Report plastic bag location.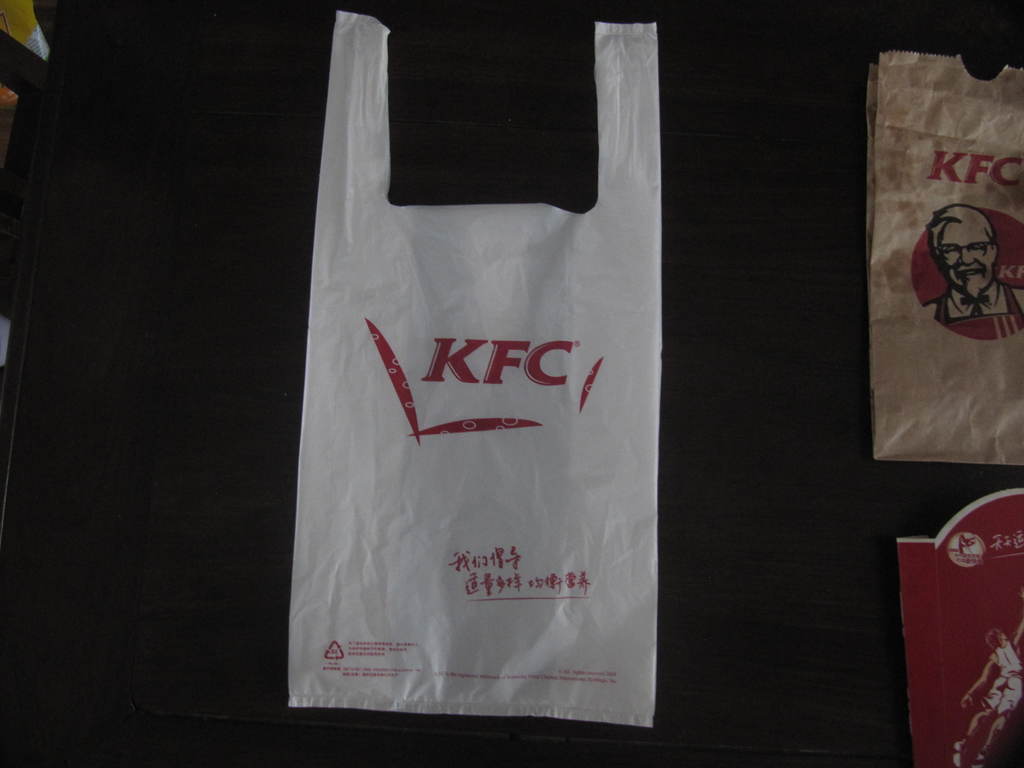
Report: [left=289, top=9, right=658, bottom=725].
